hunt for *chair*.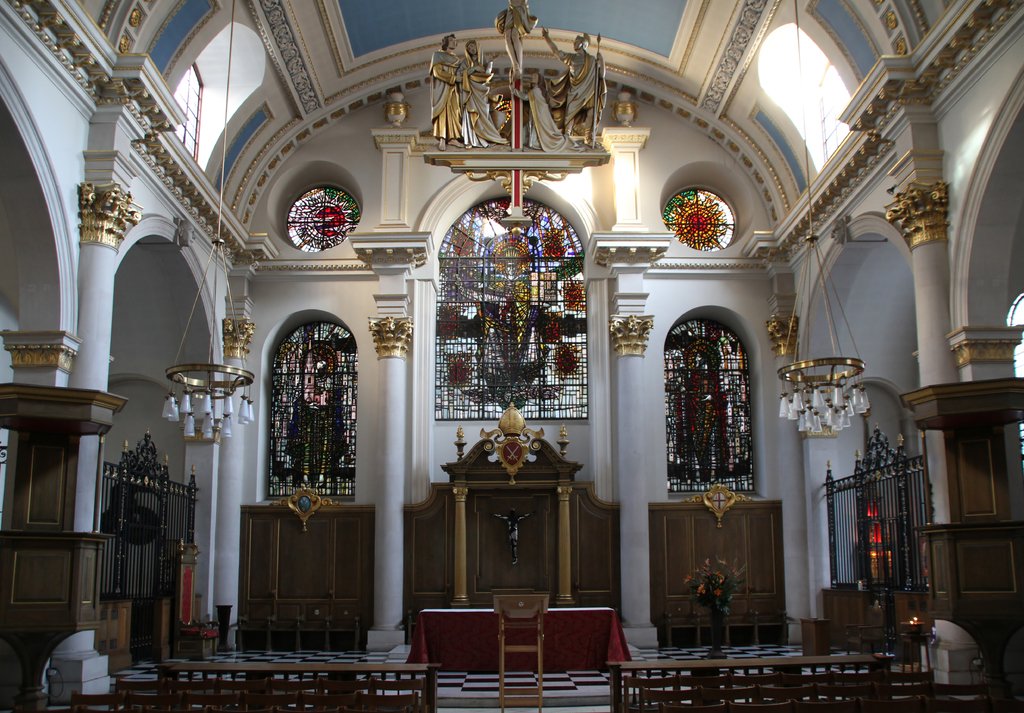
Hunted down at box(178, 545, 219, 655).
